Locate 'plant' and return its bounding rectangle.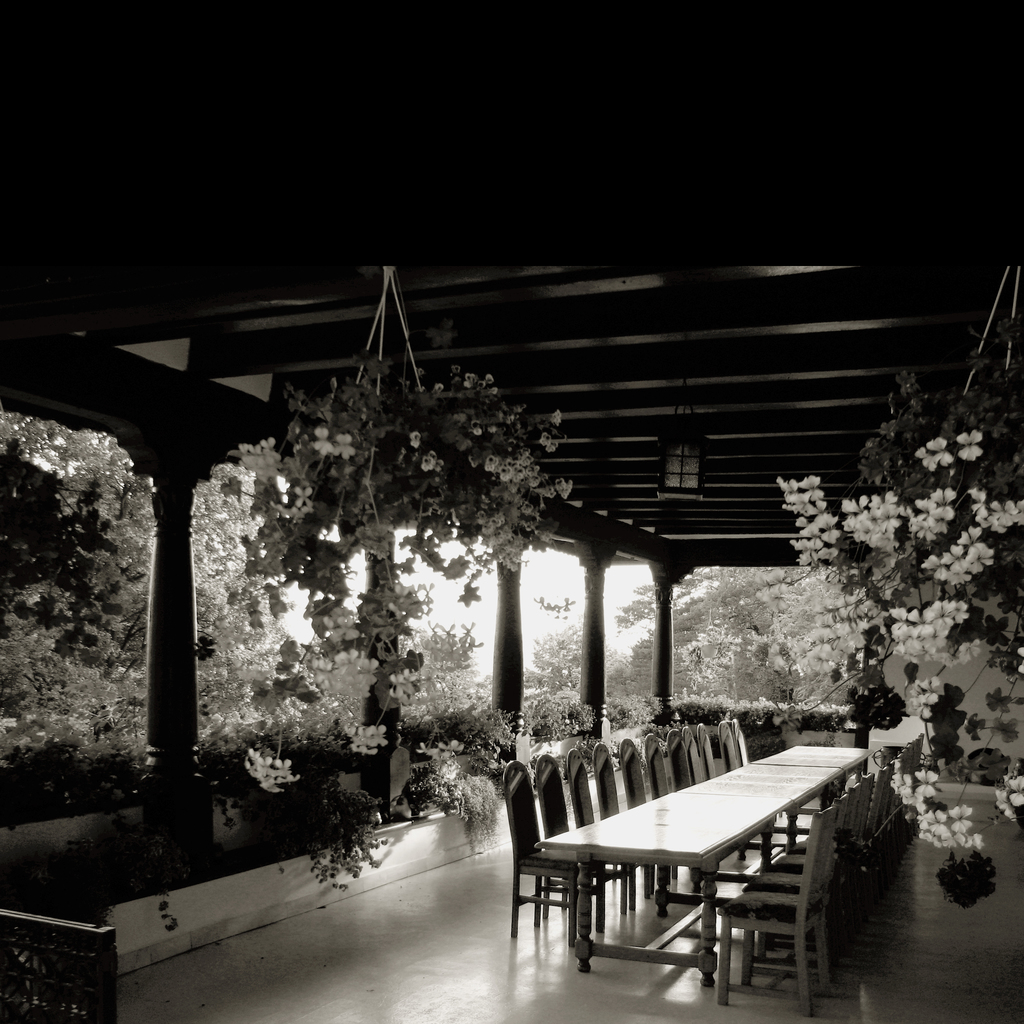
select_region(650, 678, 893, 726).
